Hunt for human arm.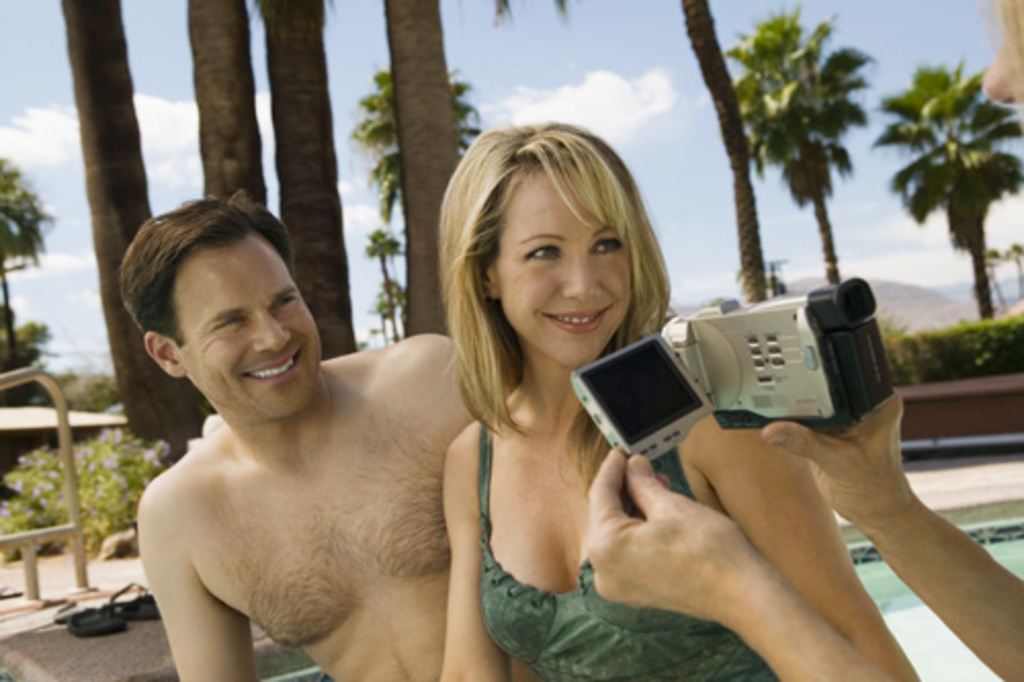
Hunted down at locate(756, 373, 1022, 680).
